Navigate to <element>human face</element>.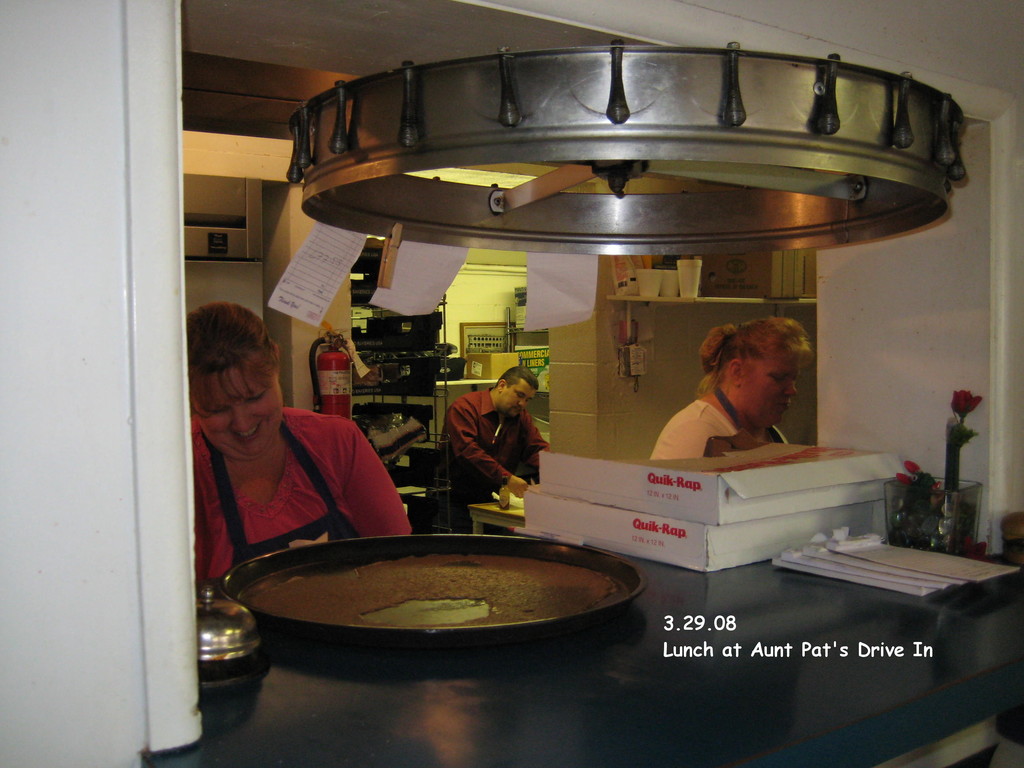
Navigation target: bbox(742, 346, 800, 426).
